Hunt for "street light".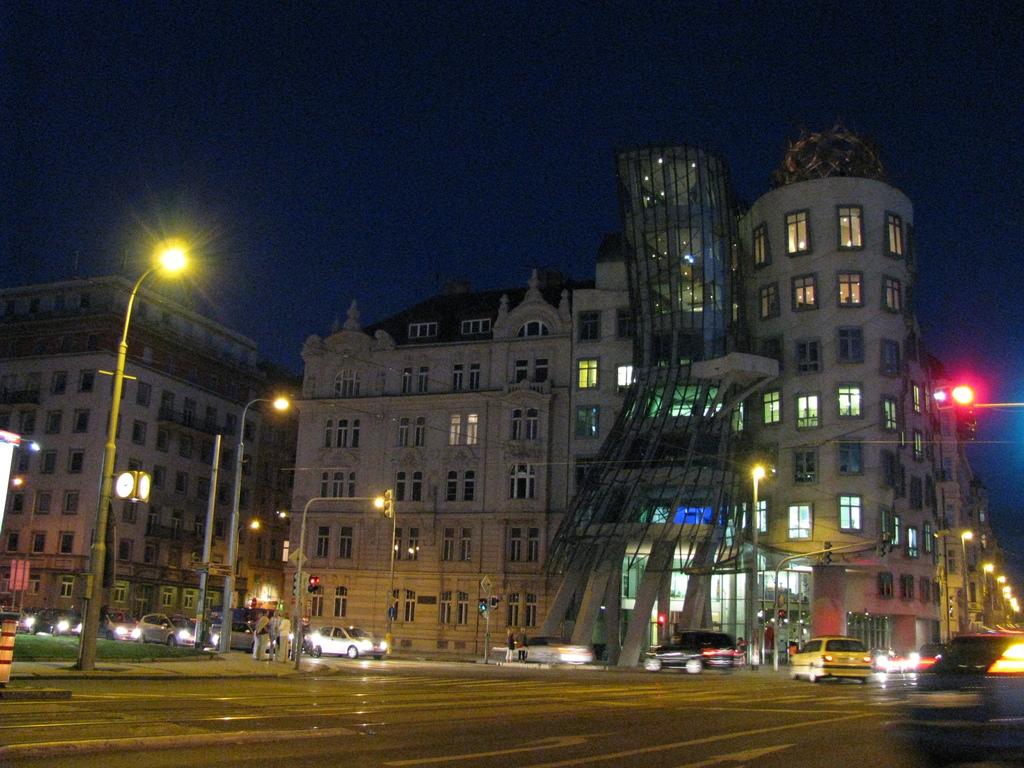
Hunted down at (222, 399, 294, 656).
